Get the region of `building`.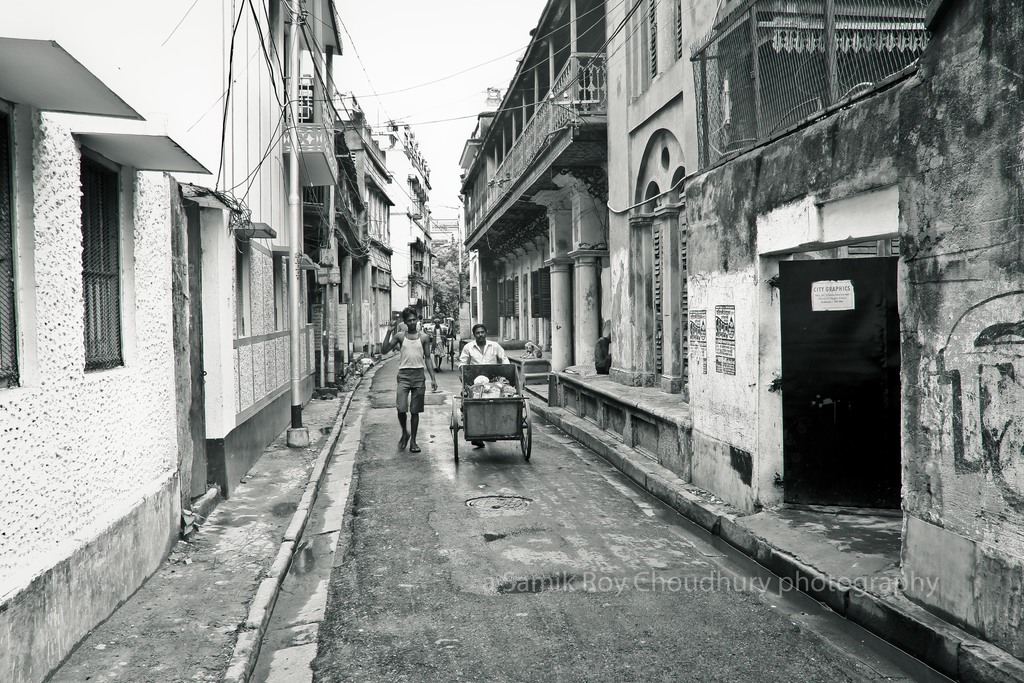
box=[546, 0, 1023, 682].
